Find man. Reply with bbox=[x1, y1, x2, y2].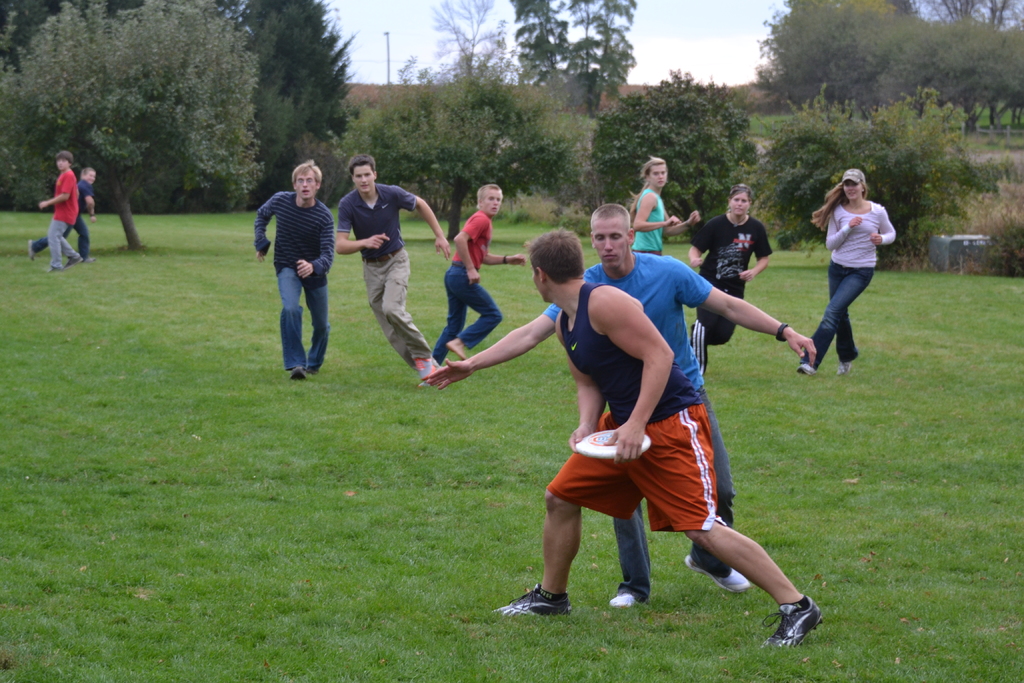
bbox=[248, 167, 330, 381].
